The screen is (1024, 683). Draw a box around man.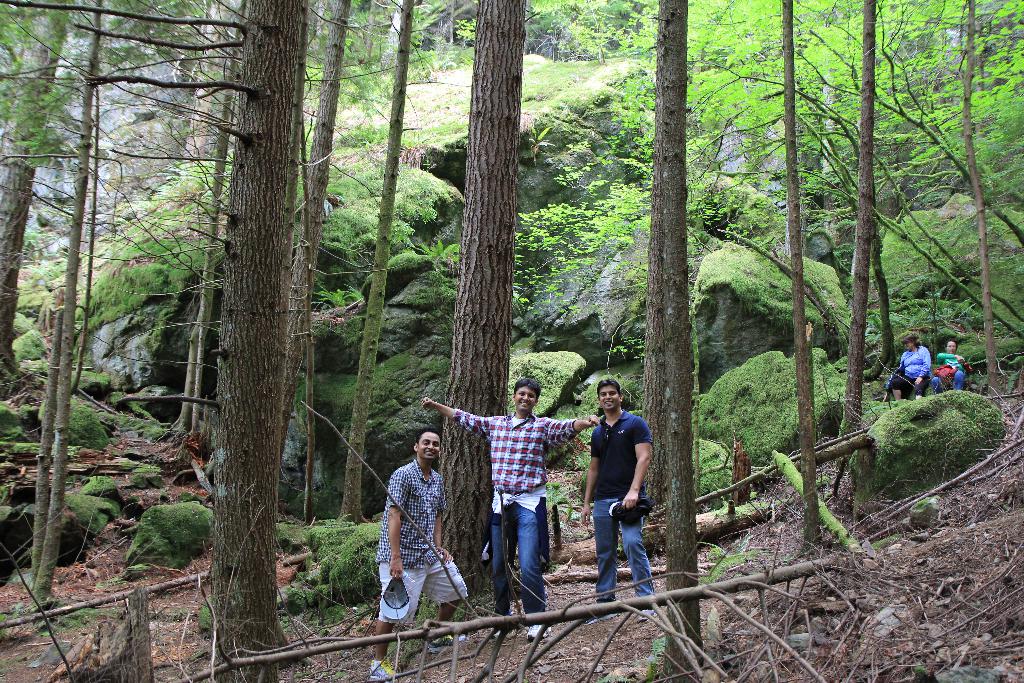
(420,375,602,639).
